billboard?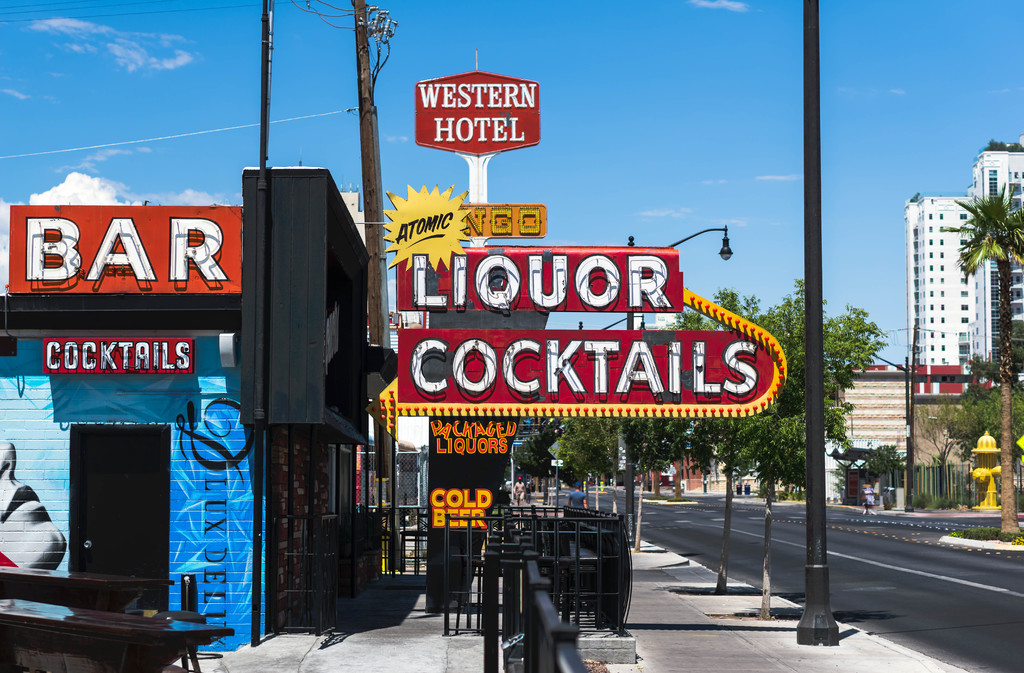
[9, 196, 244, 292]
